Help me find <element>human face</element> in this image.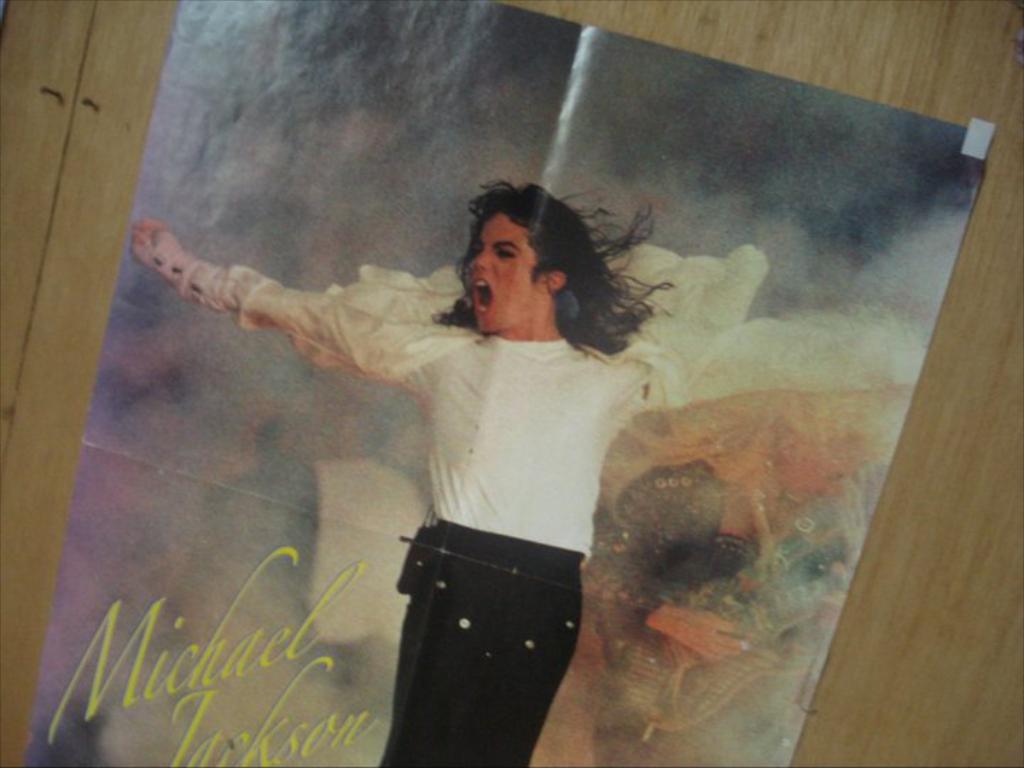
Found it: (465, 213, 539, 331).
